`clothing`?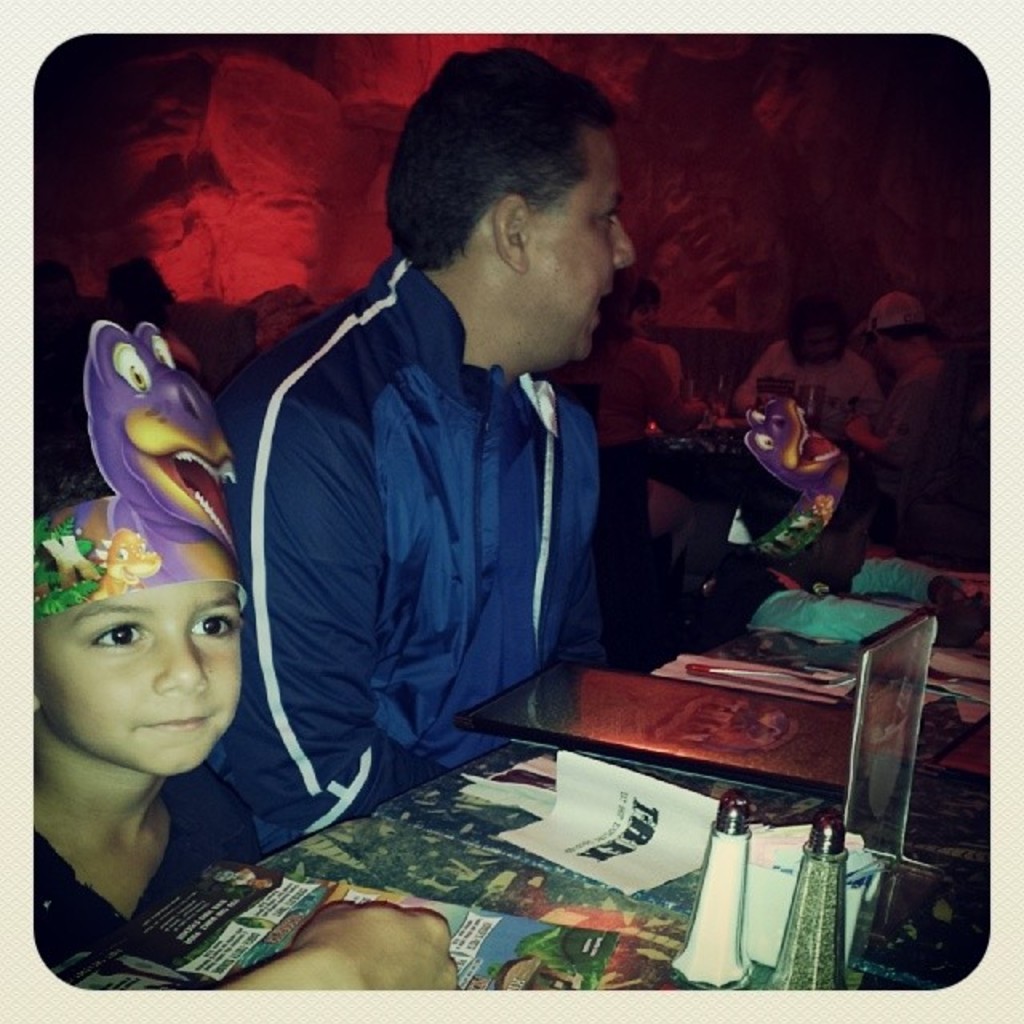
[x1=869, y1=346, x2=954, y2=530]
